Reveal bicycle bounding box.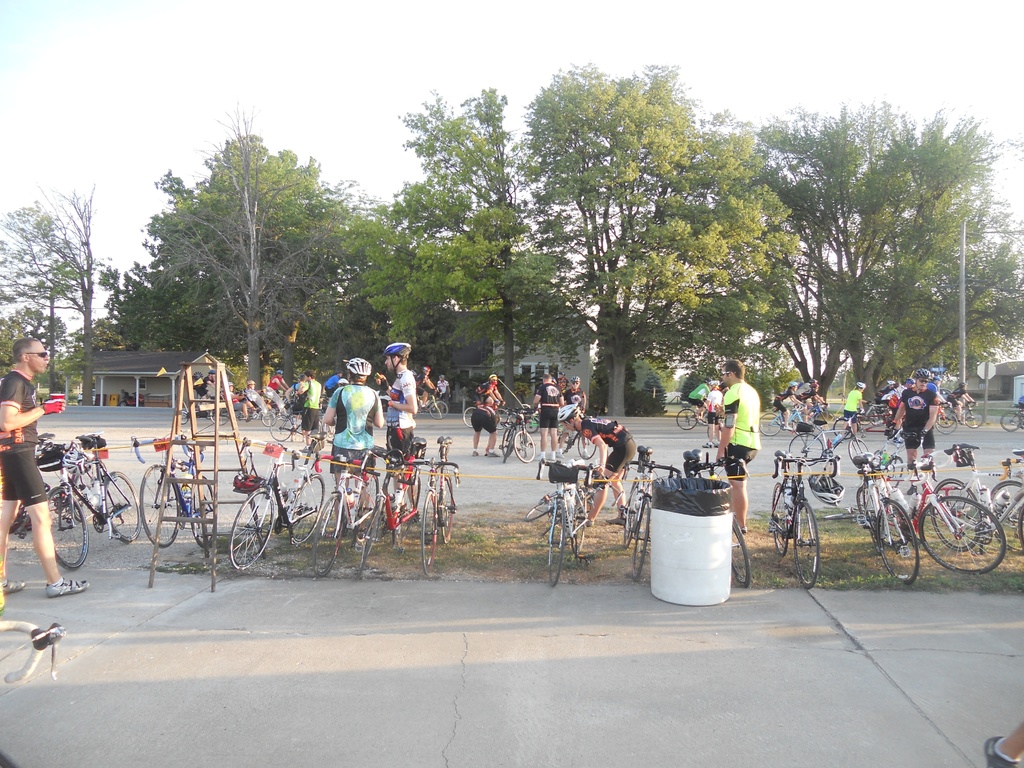
Revealed: BBox(270, 404, 326, 440).
